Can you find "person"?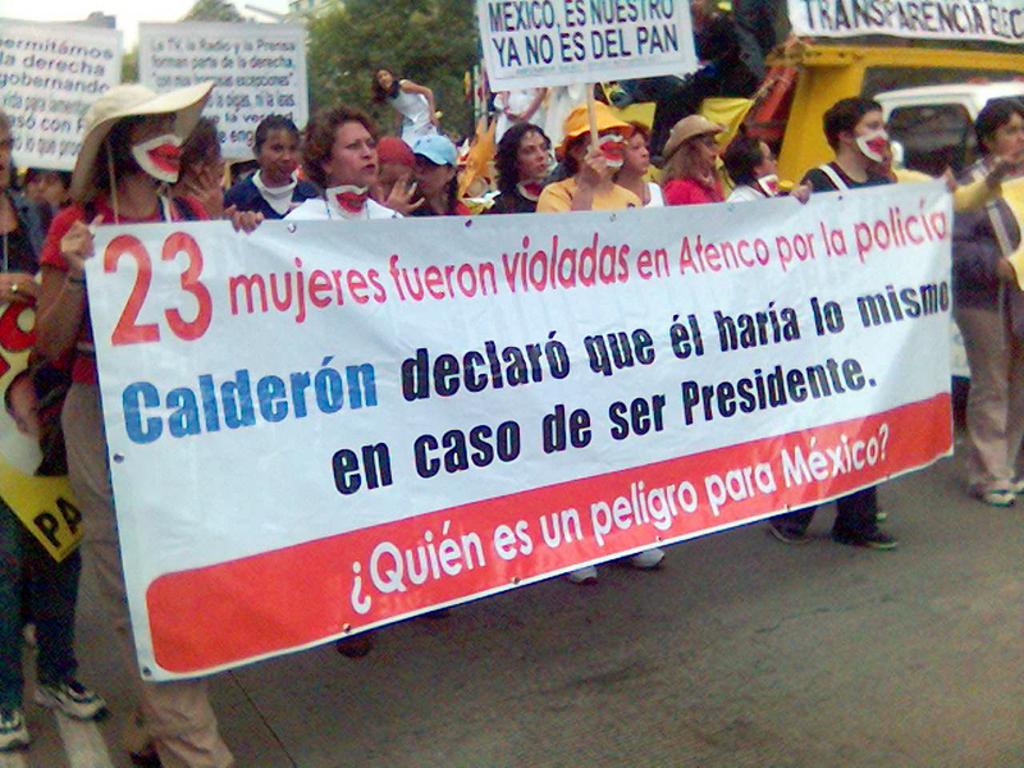
Yes, bounding box: <bbox>276, 104, 458, 658</bbox>.
